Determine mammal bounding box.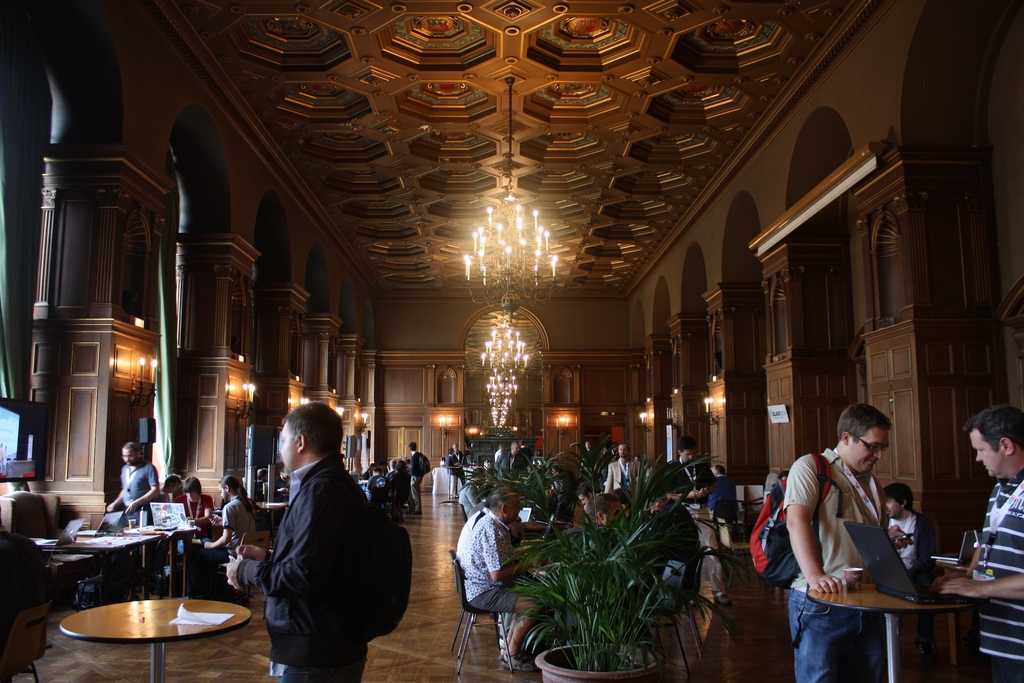
Determined: bbox(164, 473, 193, 520).
